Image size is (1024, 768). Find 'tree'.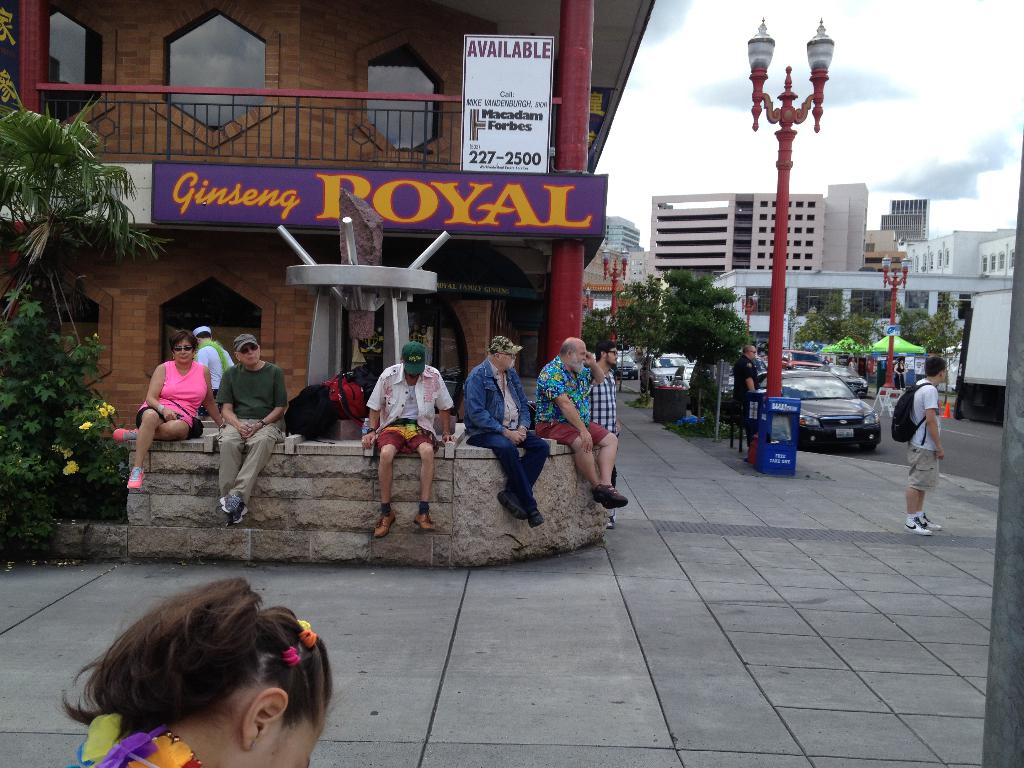
bbox(0, 0, 175, 566).
